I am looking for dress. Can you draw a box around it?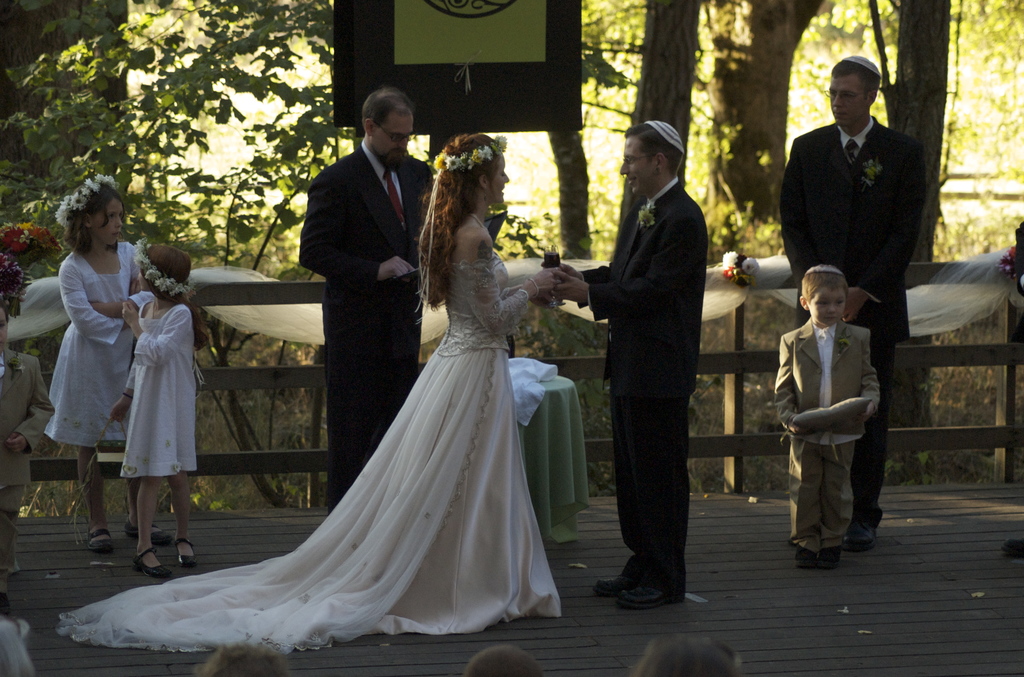
Sure, the bounding box is [x1=114, y1=293, x2=199, y2=489].
